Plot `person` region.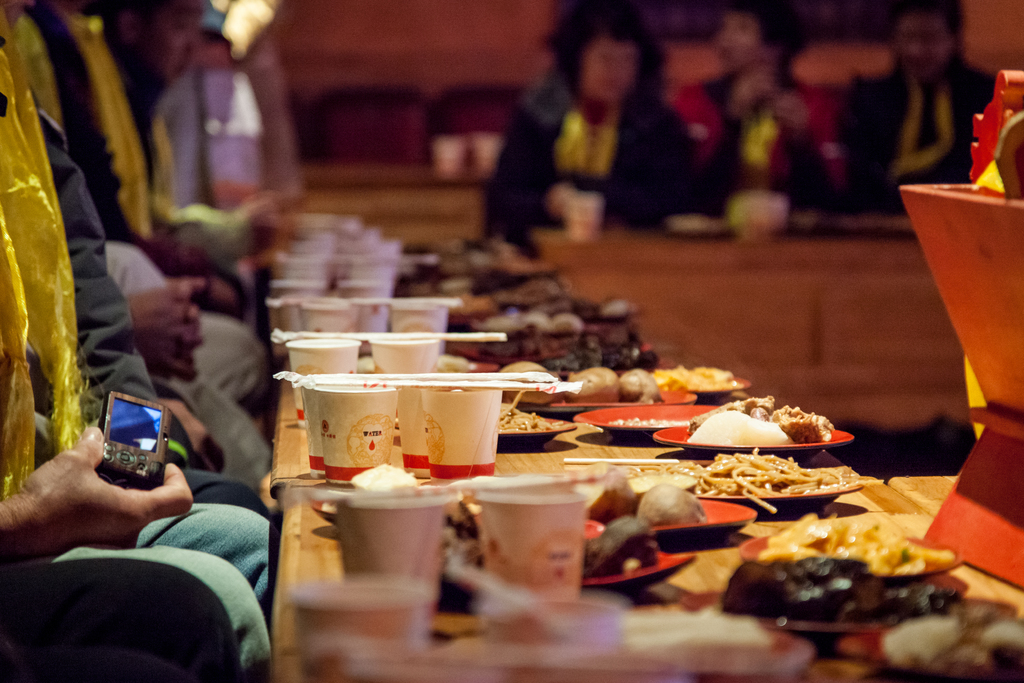
Plotted at box=[829, 0, 1019, 214].
